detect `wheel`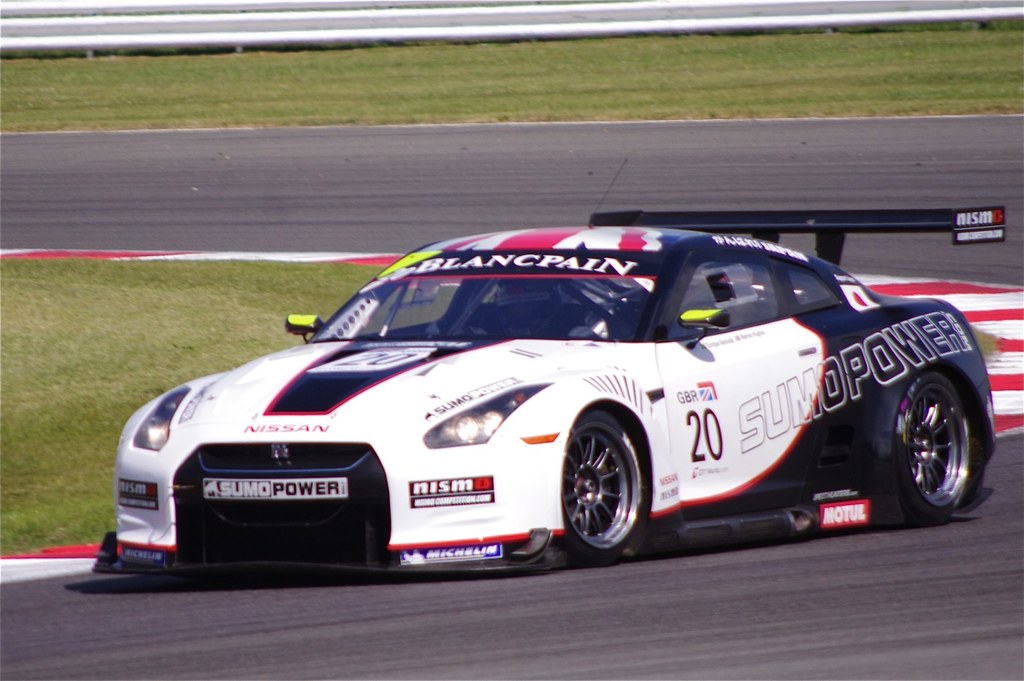
<bbox>876, 377, 980, 521</bbox>
